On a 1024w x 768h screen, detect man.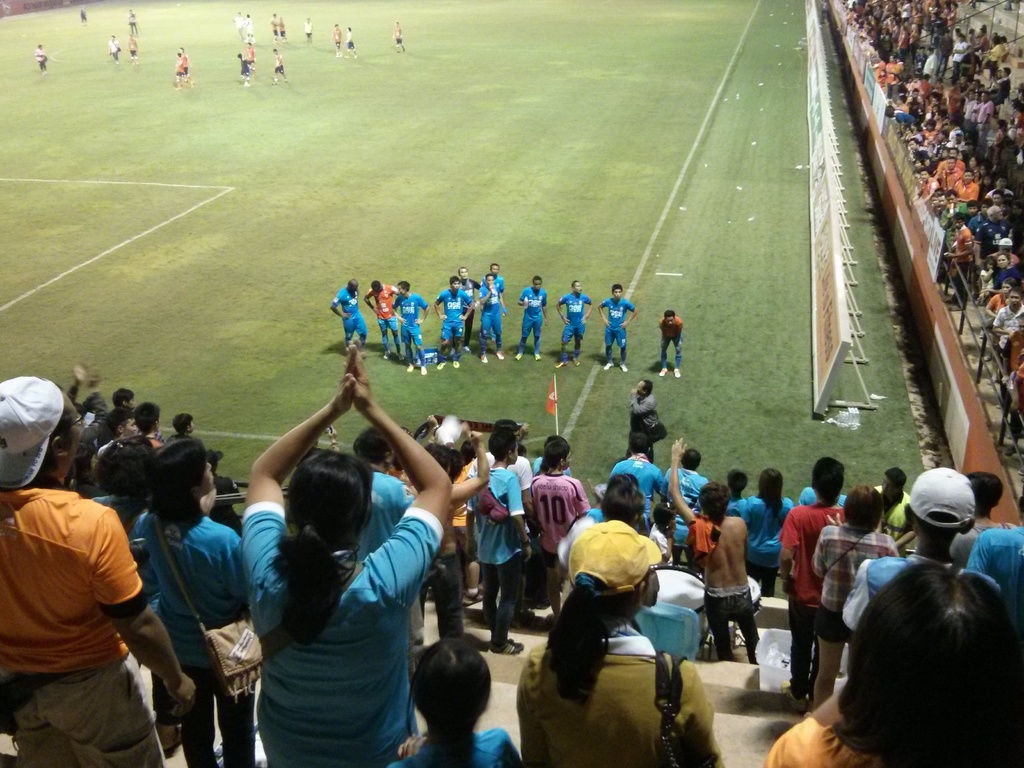
[595, 283, 637, 372].
